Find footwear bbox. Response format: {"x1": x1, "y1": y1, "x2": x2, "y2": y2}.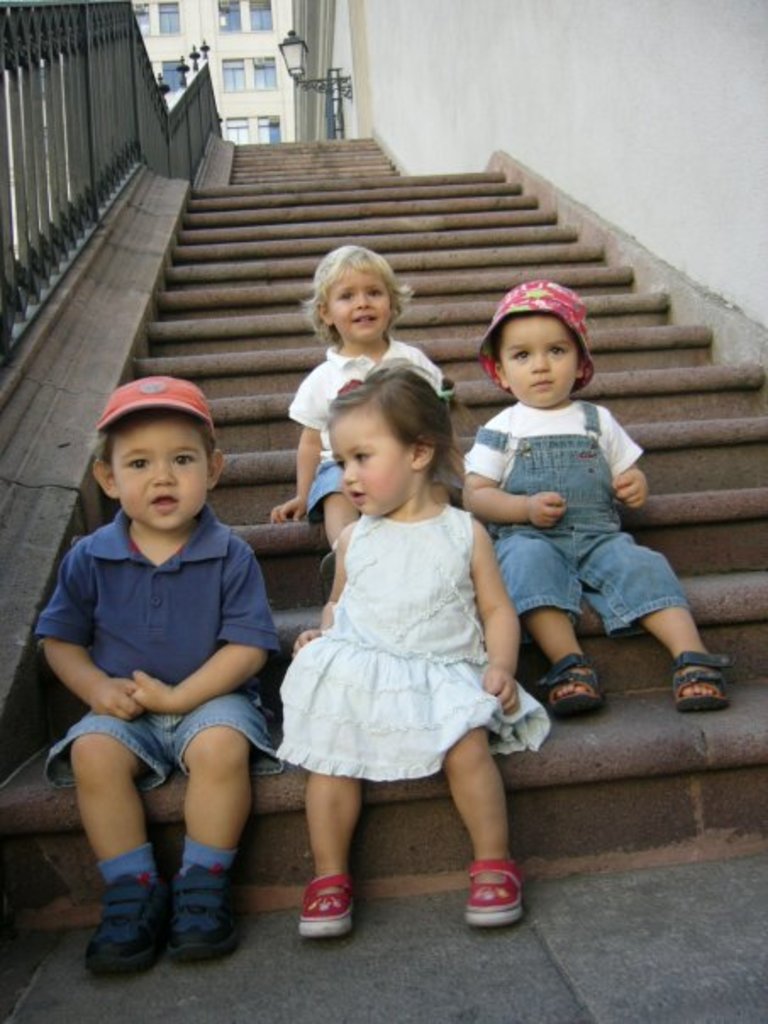
{"x1": 463, "y1": 844, "x2": 529, "y2": 932}.
